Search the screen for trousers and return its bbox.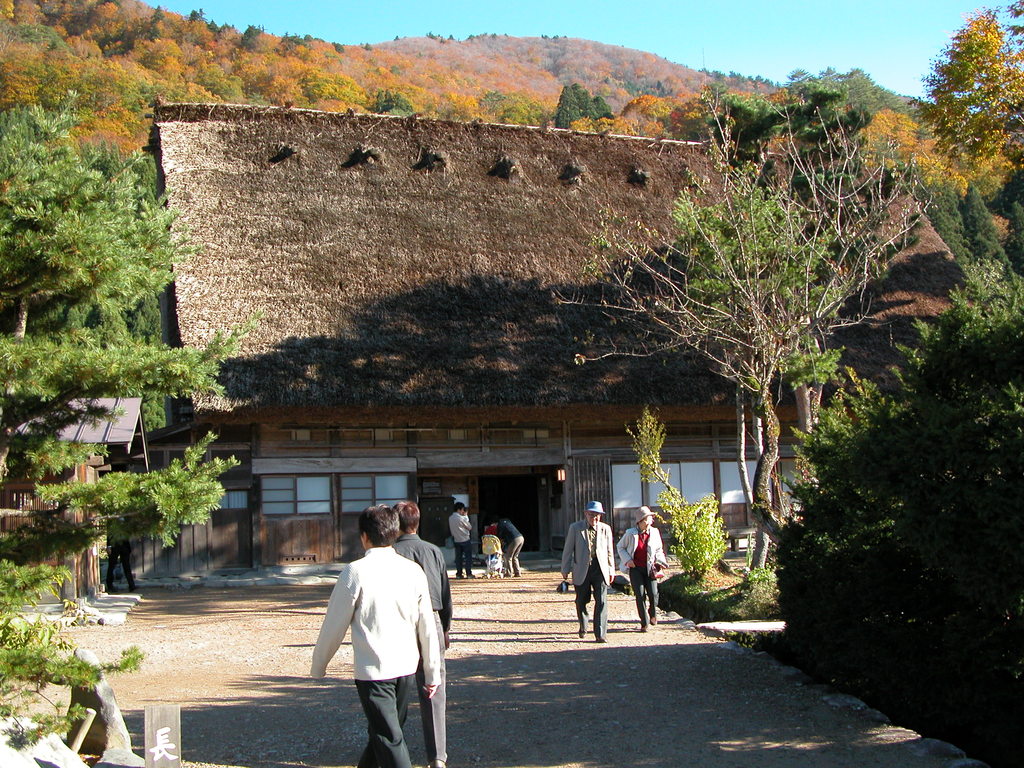
Found: [x1=627, y1=566, x2=657, y2=627].
